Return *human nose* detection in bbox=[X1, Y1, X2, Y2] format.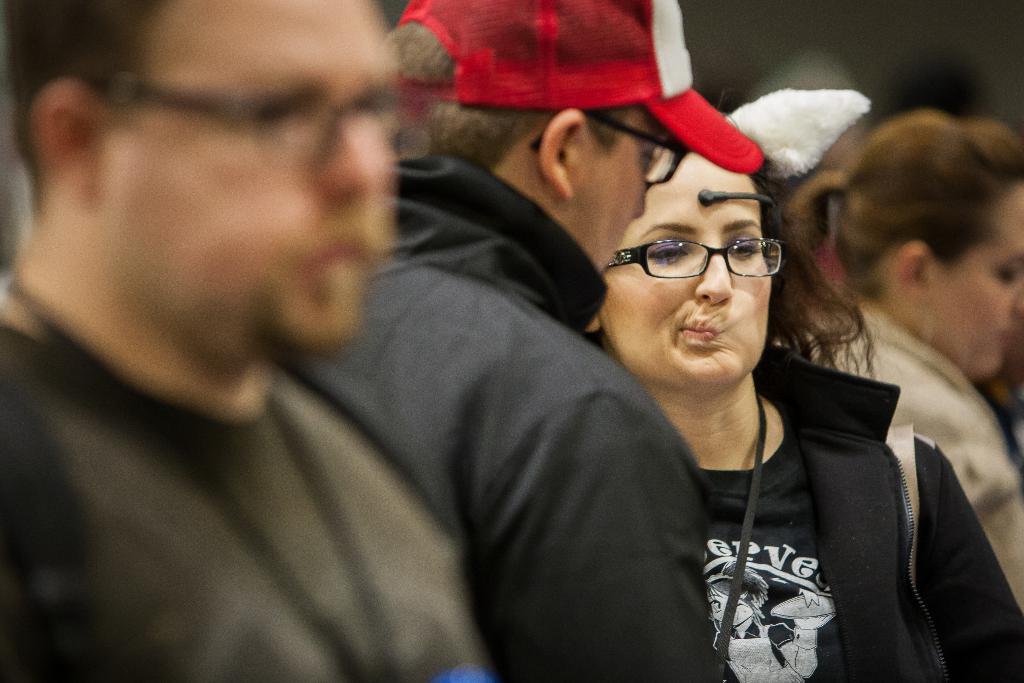
bbox=[314, 115, 399, 202].
